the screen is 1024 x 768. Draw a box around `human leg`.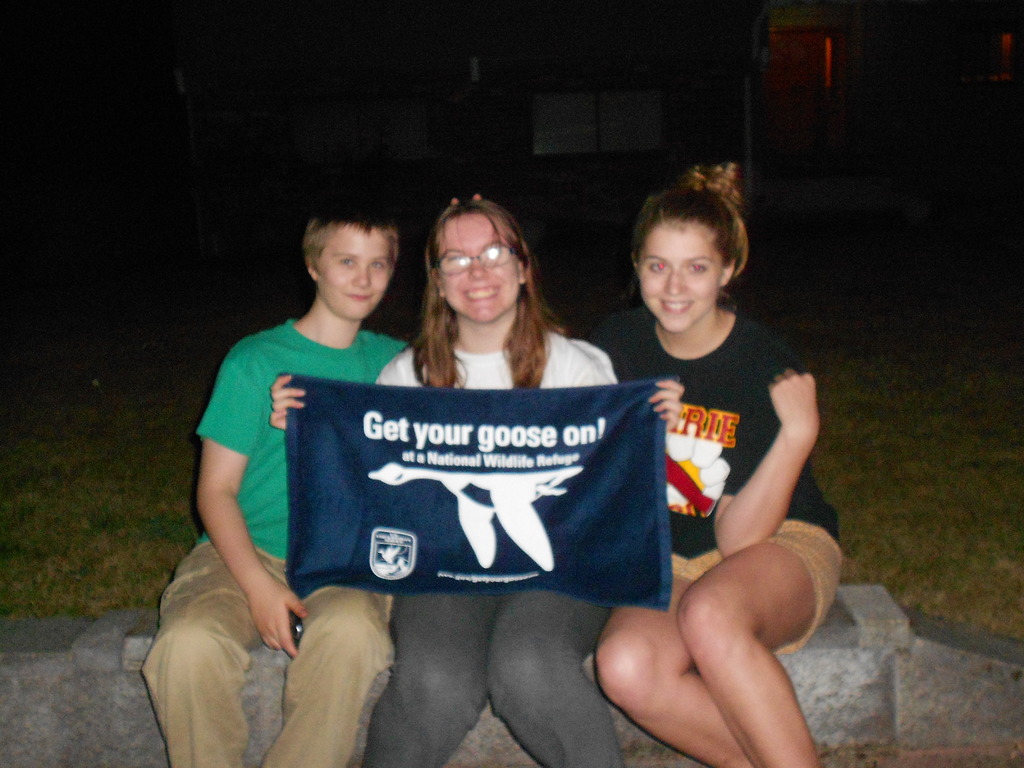
(364,595,487,767).
